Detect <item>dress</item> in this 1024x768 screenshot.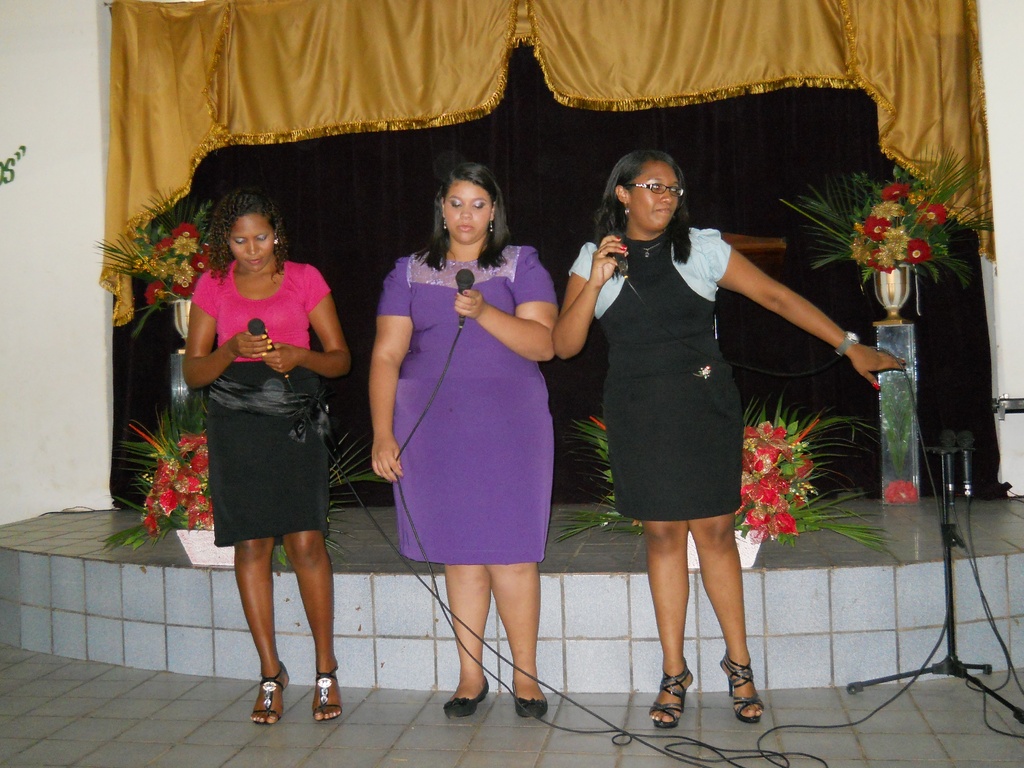
Detection: x1=568 y1=228 x2=746 y2=519.
